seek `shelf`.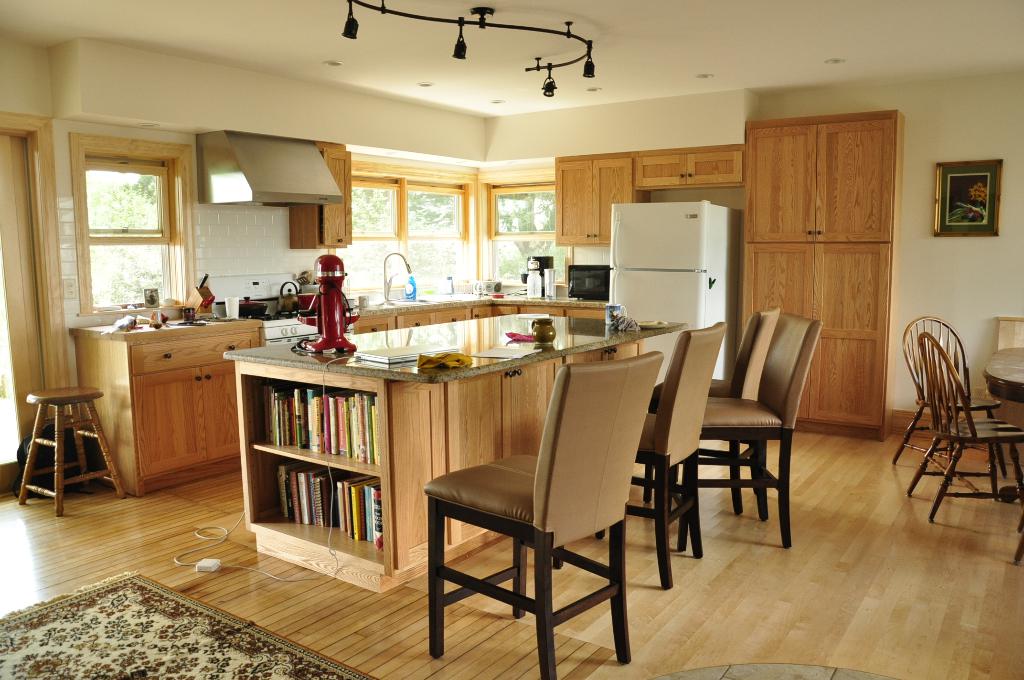
x1=634, y1=150, x2=742, y2=188.
